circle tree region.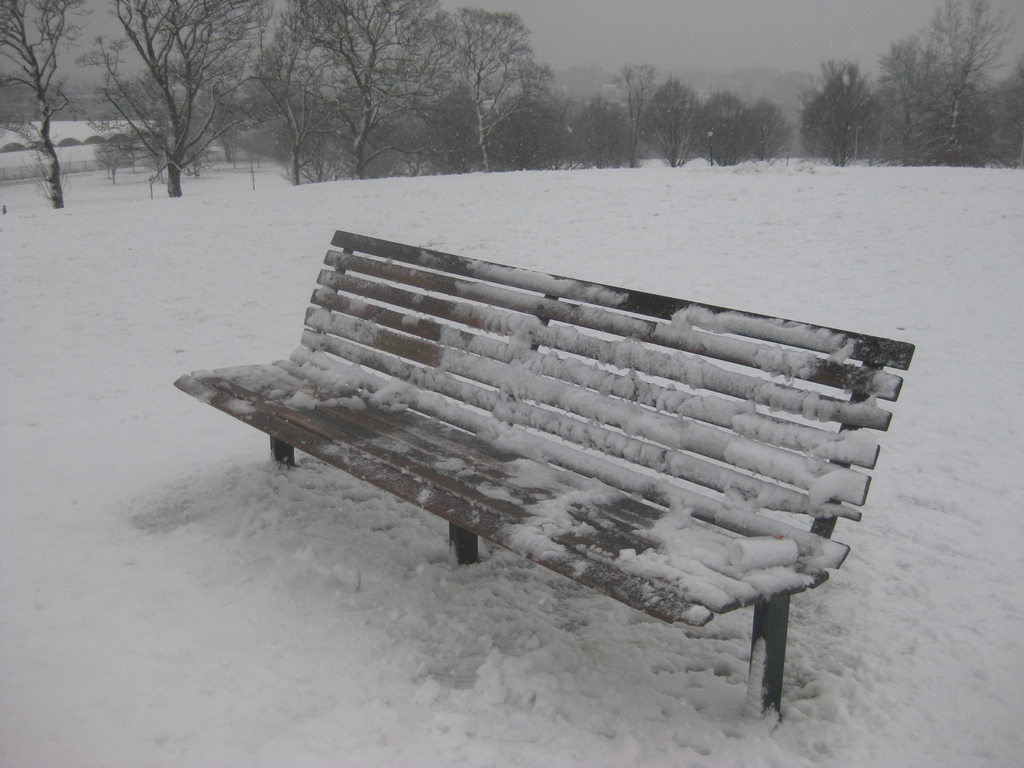
Region: 443, 13, 540, 172.
